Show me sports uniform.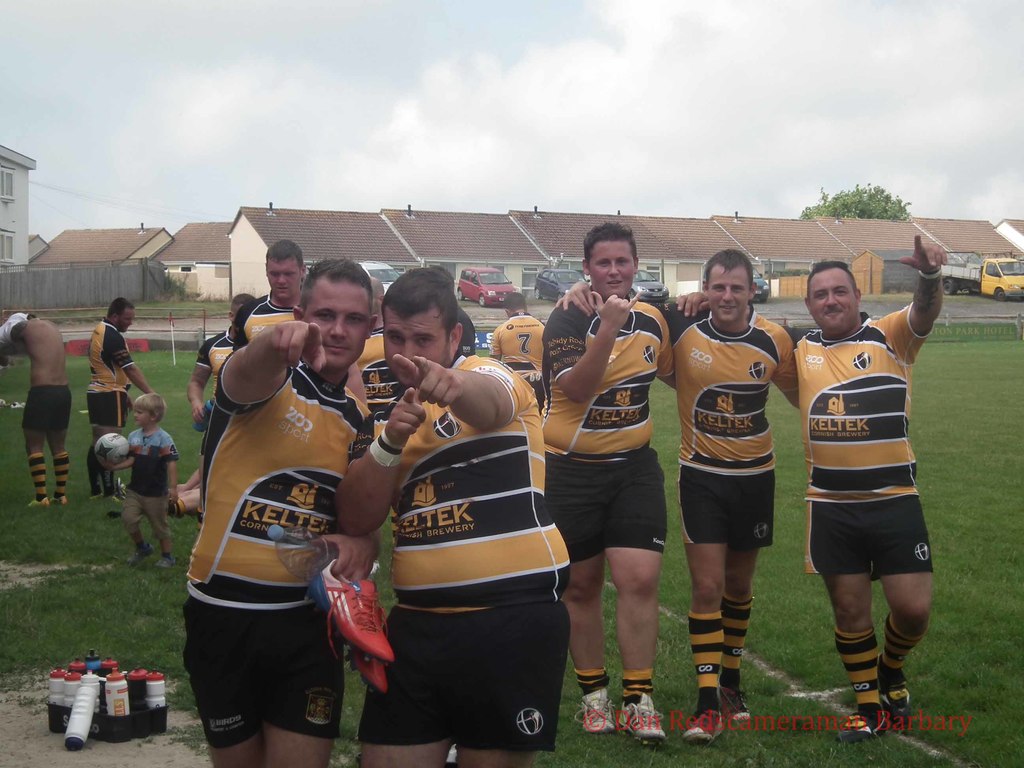
sports uniform is here: l=782, t=302, r=932, b=739.
